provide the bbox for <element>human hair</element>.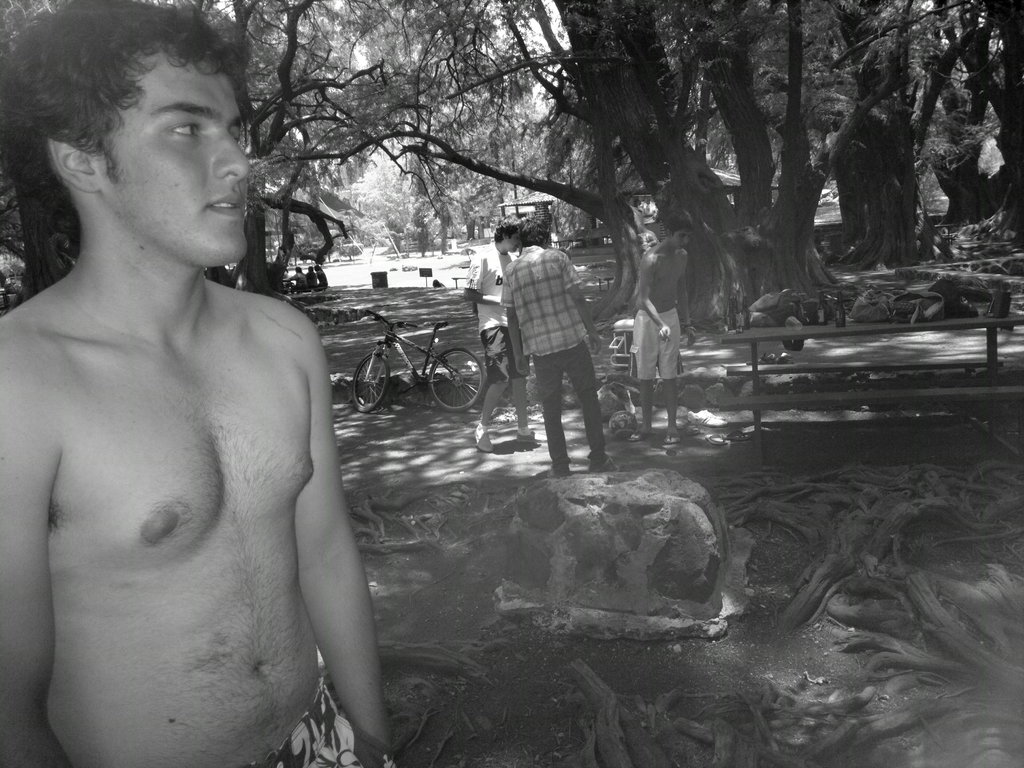
x1=492, y1=217, x2=518, y2=242.
